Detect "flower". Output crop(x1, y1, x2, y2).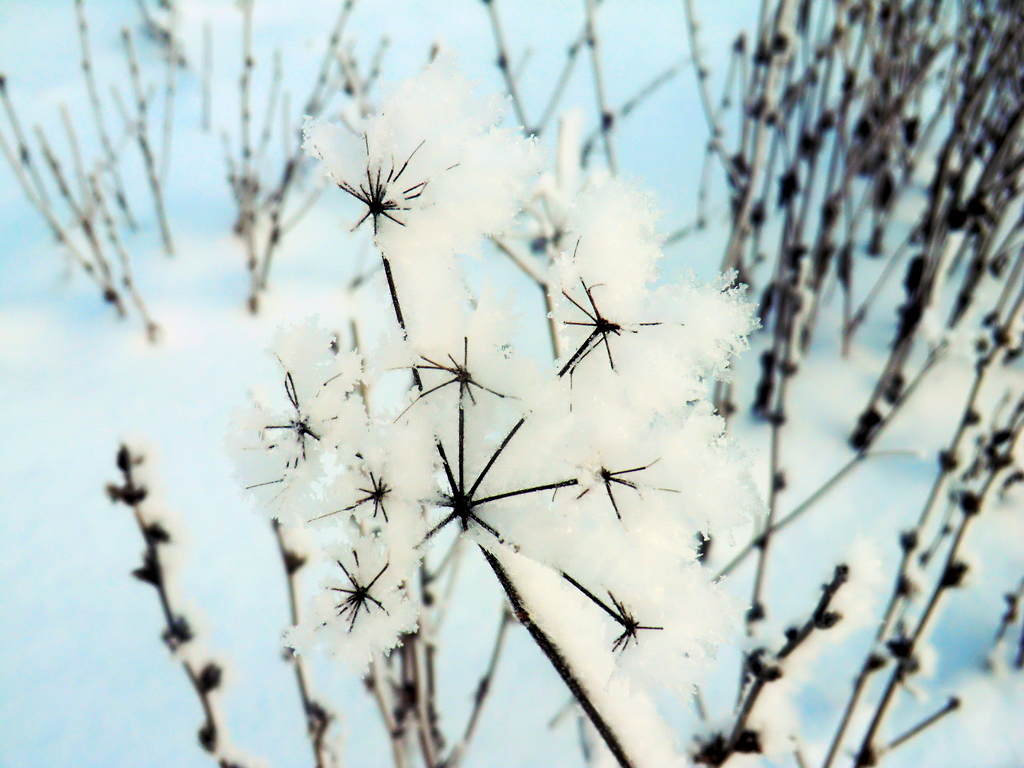
crop(299, 70, 534, 281).
